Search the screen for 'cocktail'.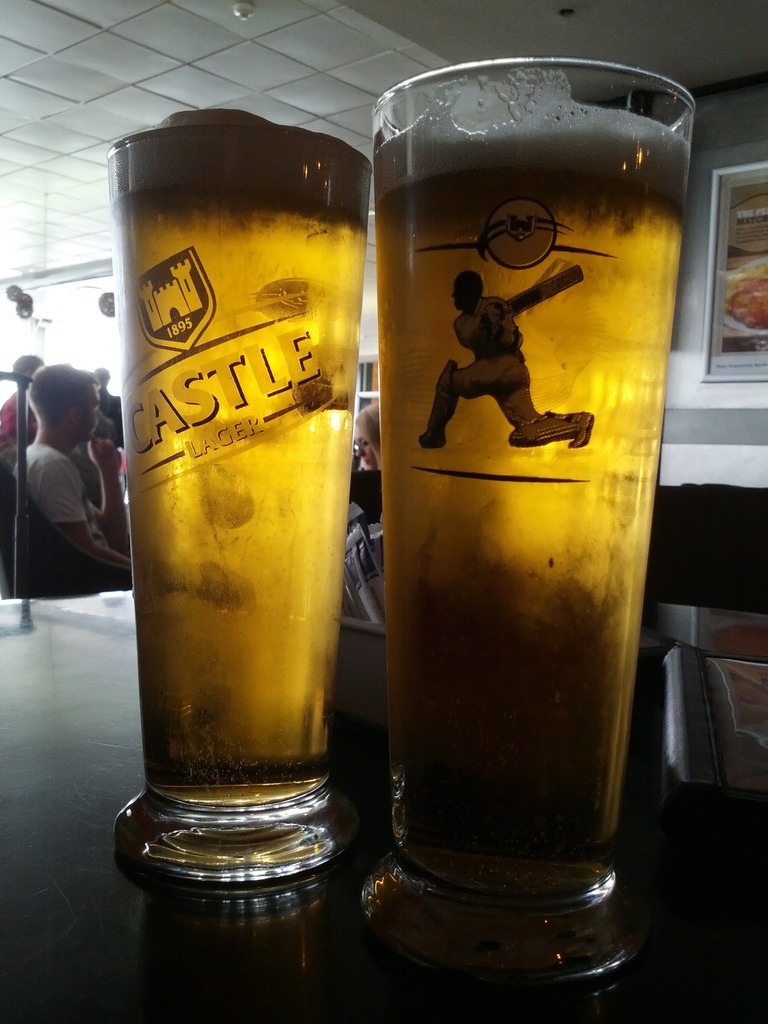
Found at box=[104, 113, 380, 872].
